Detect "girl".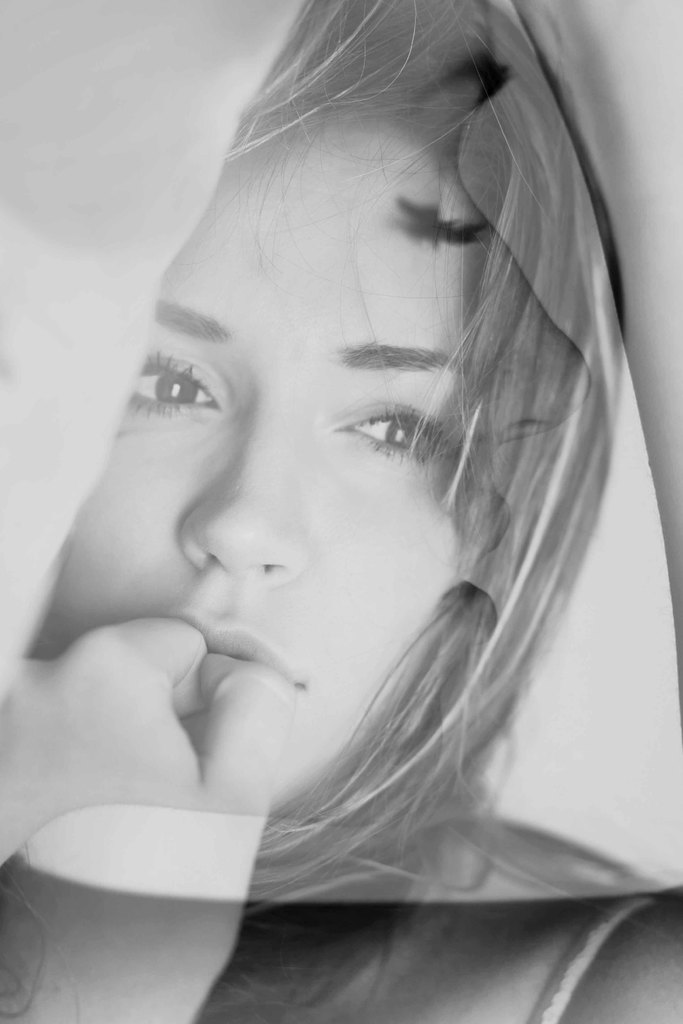
Detected at bbox=[0, 0, 682, 1023].
